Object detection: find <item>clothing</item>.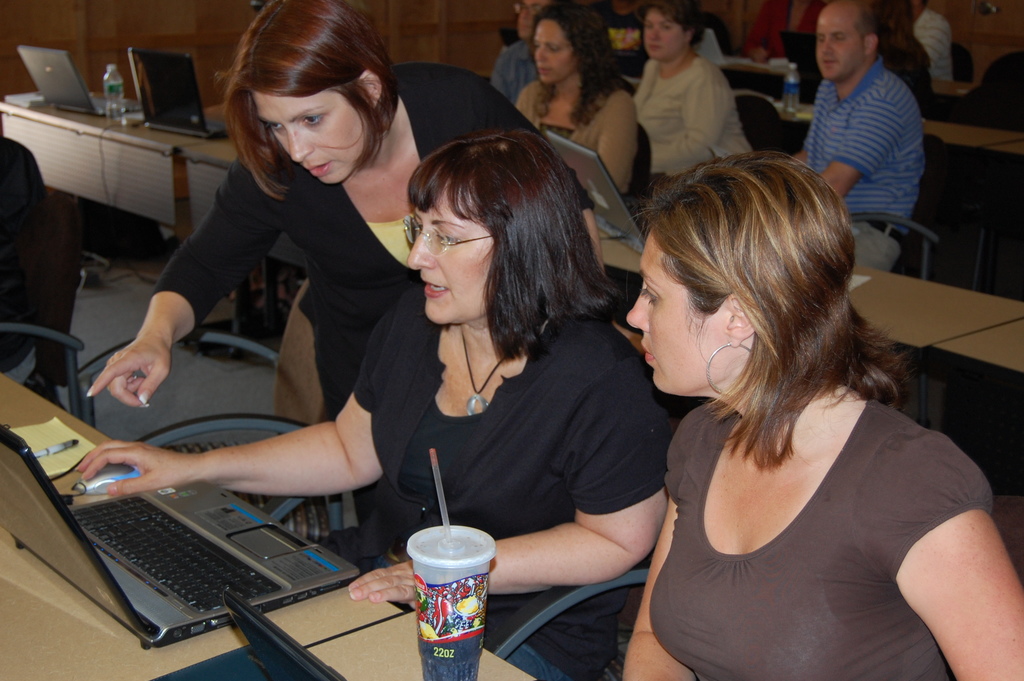
bbox(515, 81, 645, 193).
